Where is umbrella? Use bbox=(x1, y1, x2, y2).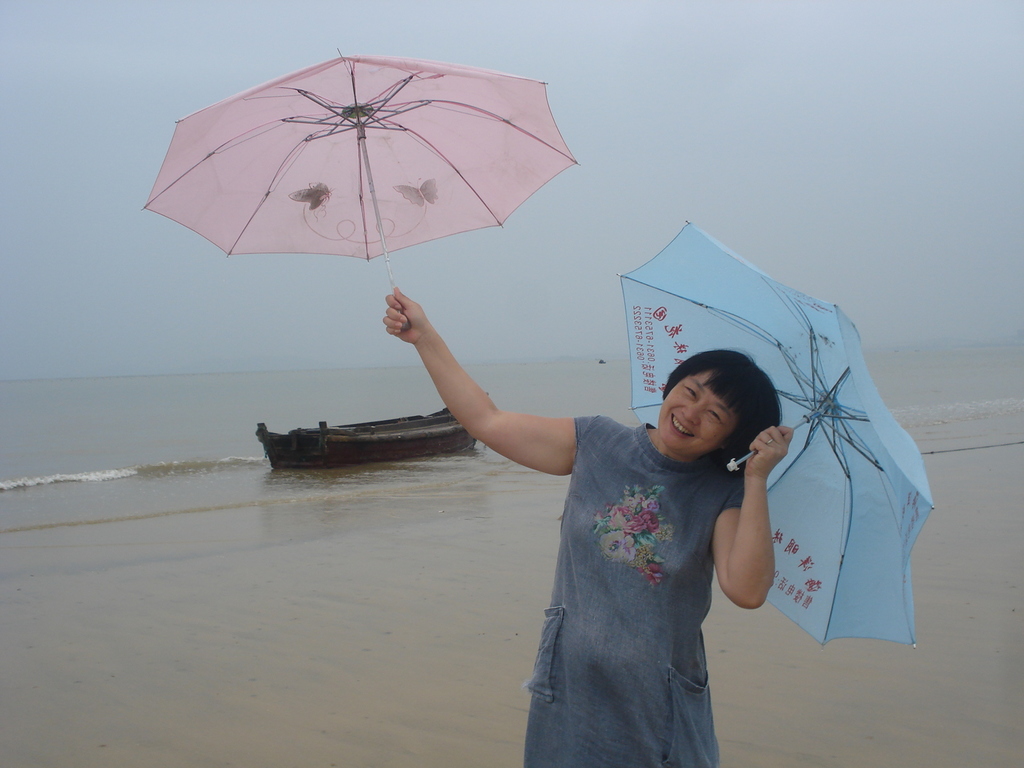
bbox=(611, 216, 941, 644).
